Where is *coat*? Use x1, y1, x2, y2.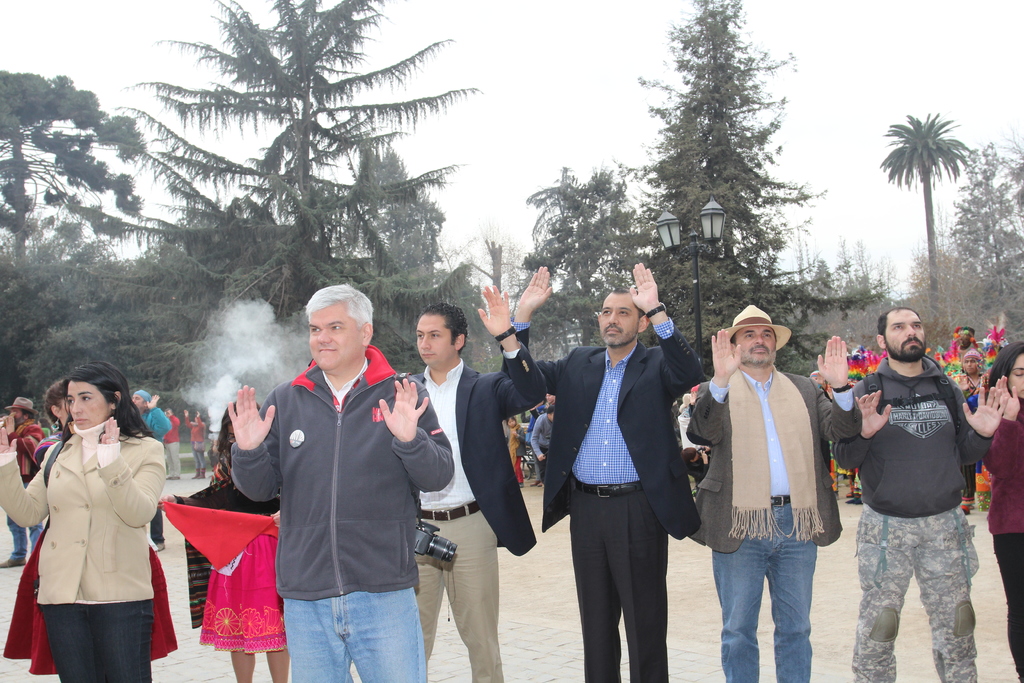
415, 345, 548, 547.
